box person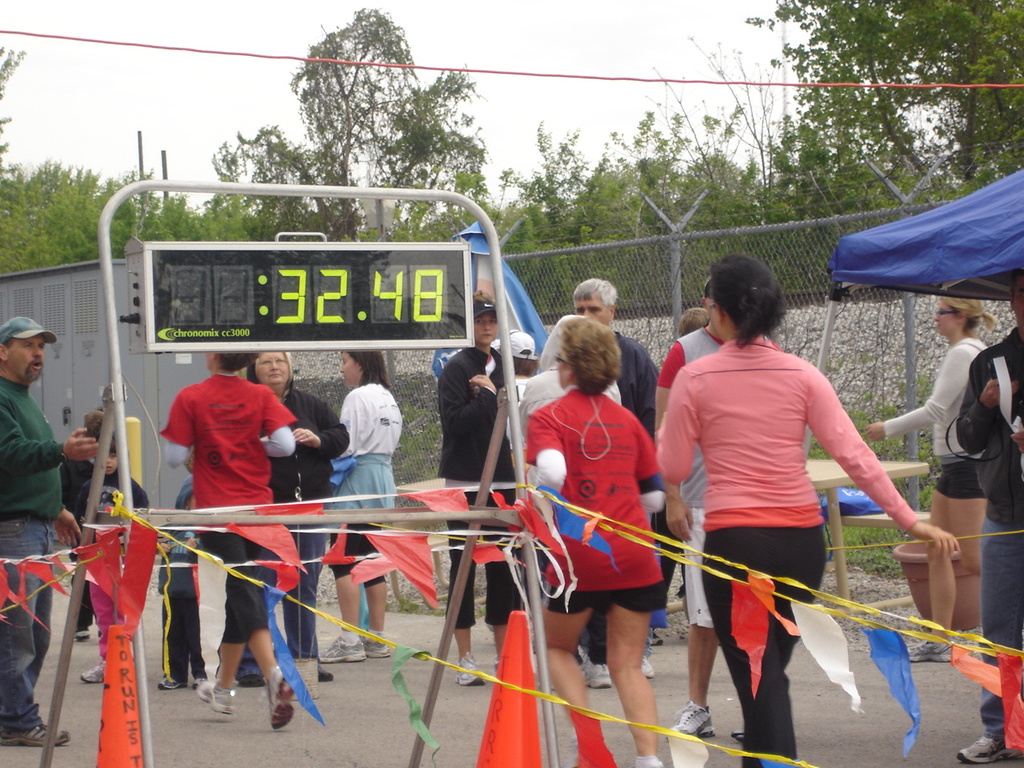
pyautogui.locateOnScreen(491, 326, 534, 410)
